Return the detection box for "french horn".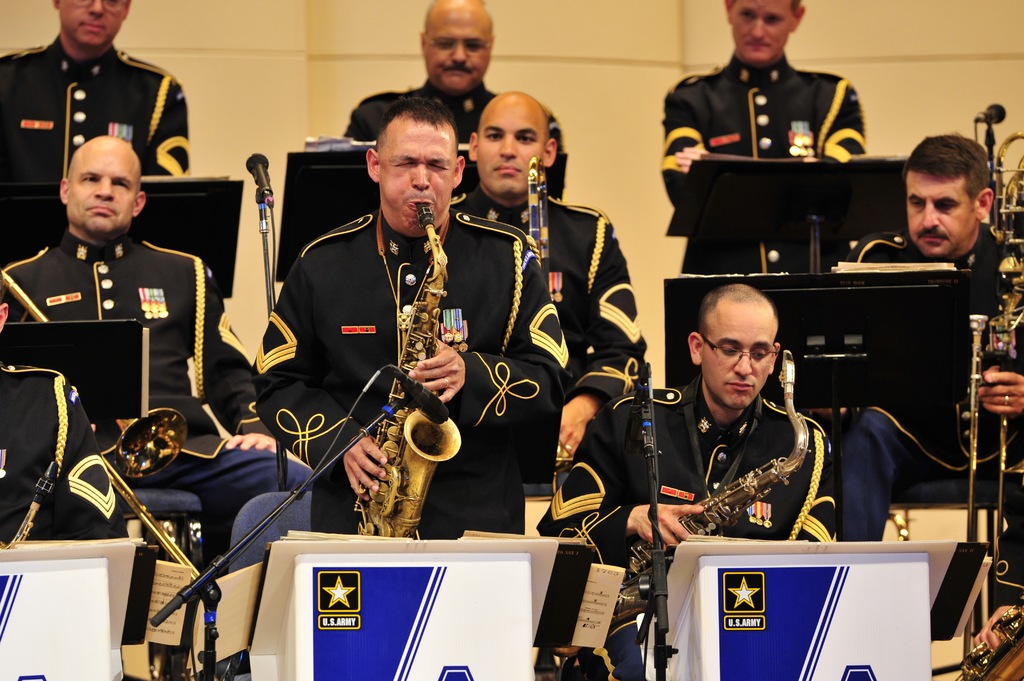
bbox=(965, 272, 1023, 658).
